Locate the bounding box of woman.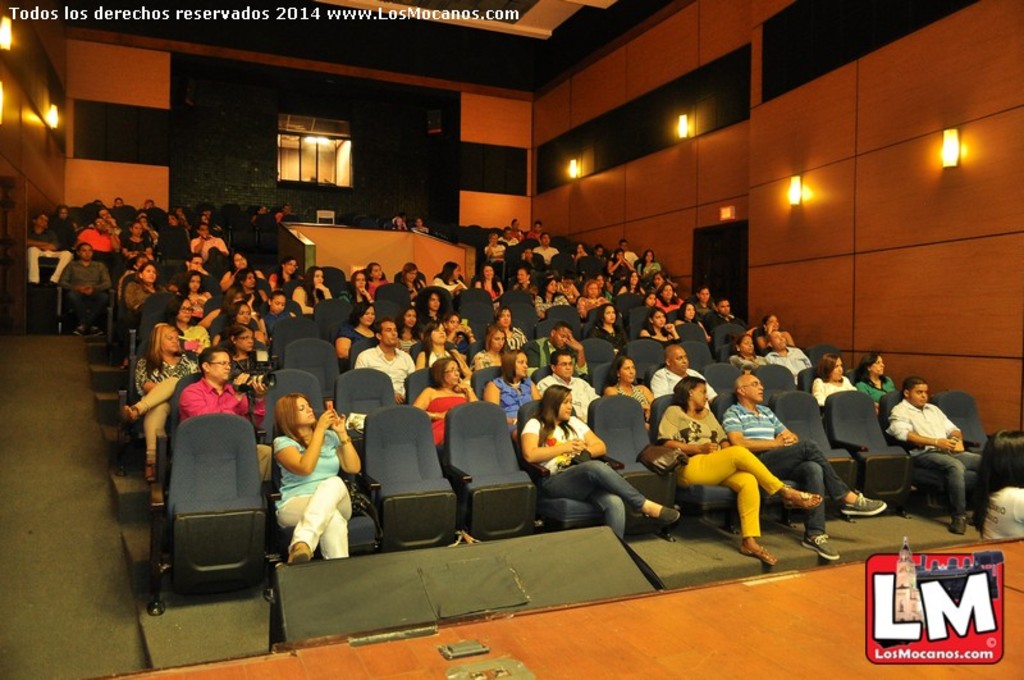
Bounding box: detection(444, 314, 484, 360).
